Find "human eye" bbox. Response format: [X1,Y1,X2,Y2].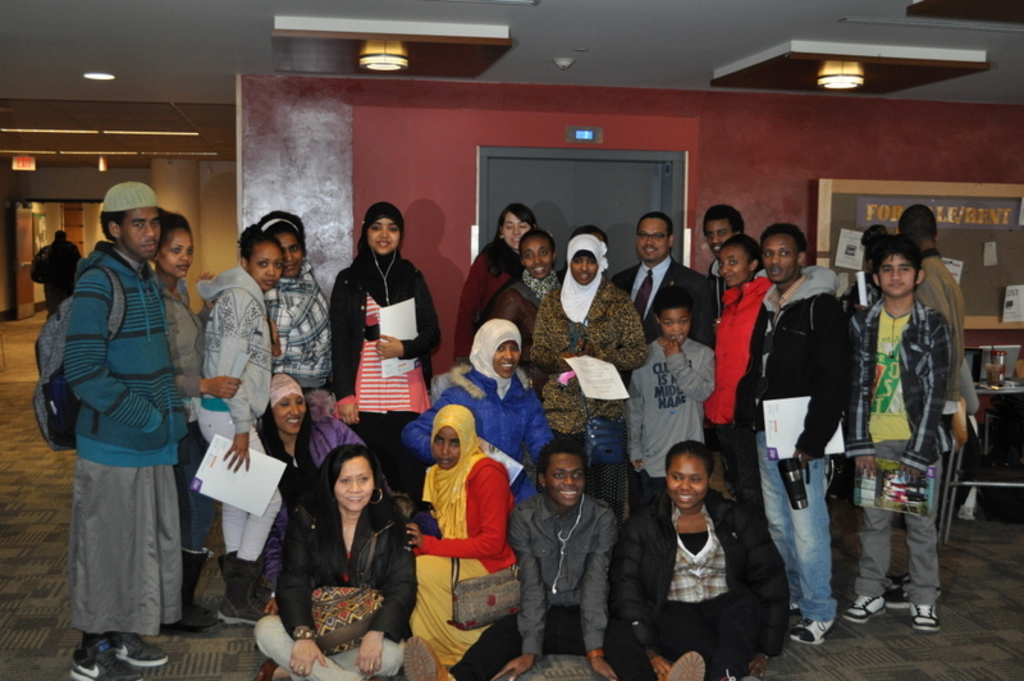
[389,224,399,232].
